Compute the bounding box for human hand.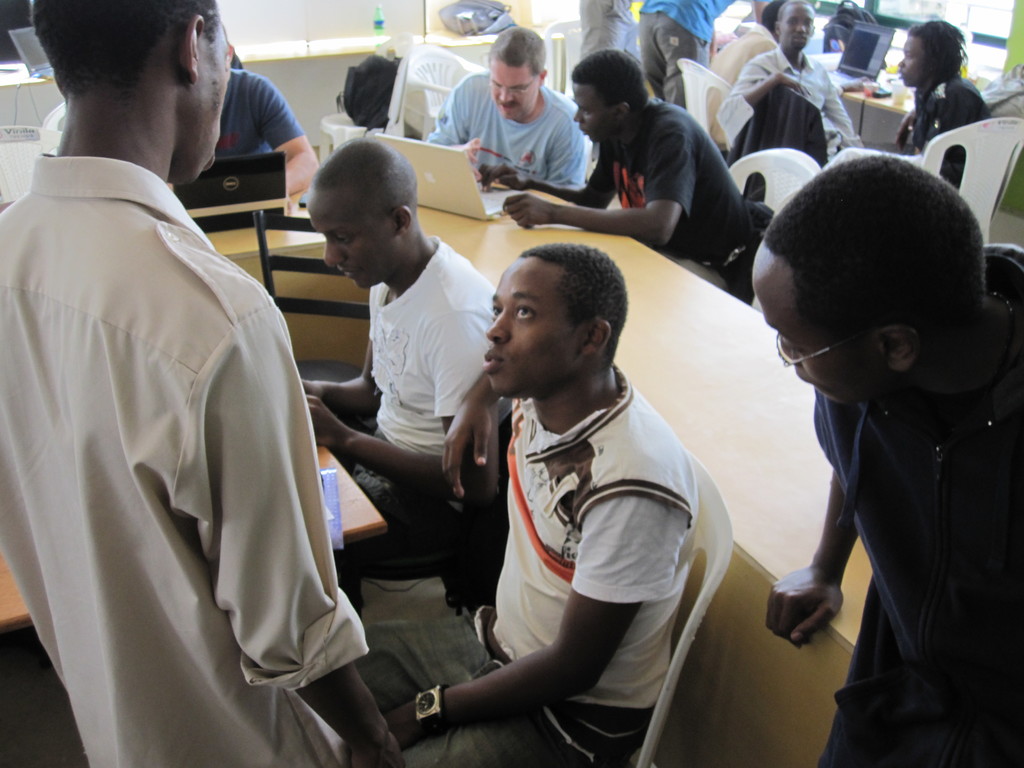
bbox=(502, 190, 552, 228).
